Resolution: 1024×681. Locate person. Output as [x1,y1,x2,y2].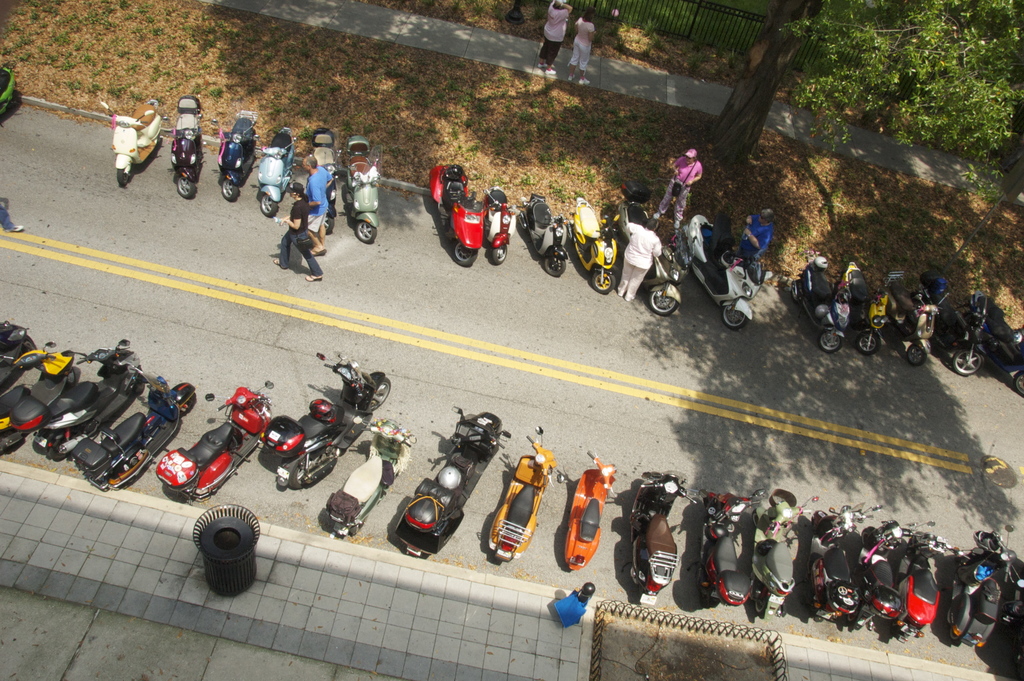
[570,2,596,72].
